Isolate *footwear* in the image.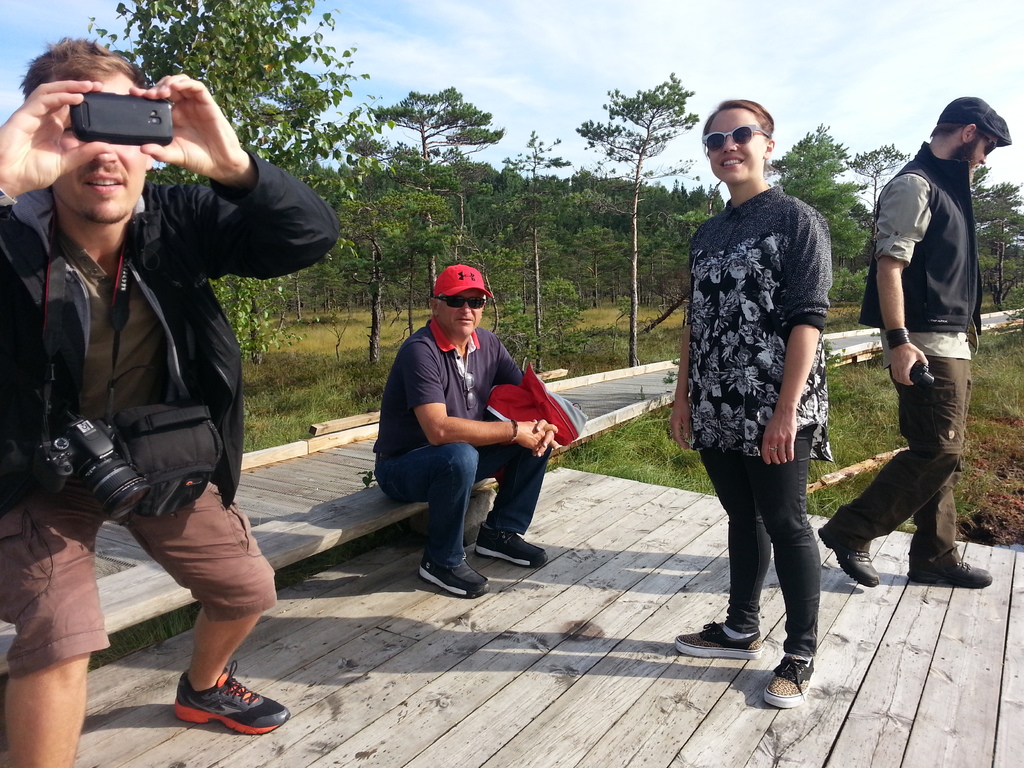
Isolated region: [476,519,548,570].
